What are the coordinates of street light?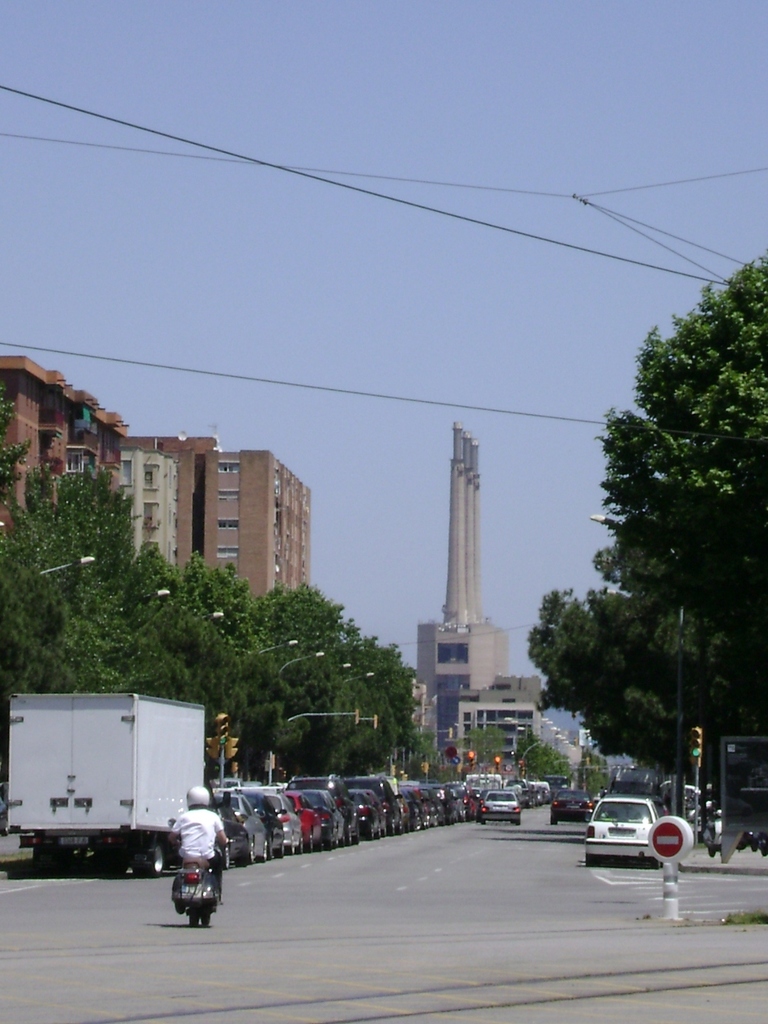
(275,652,326,680).
